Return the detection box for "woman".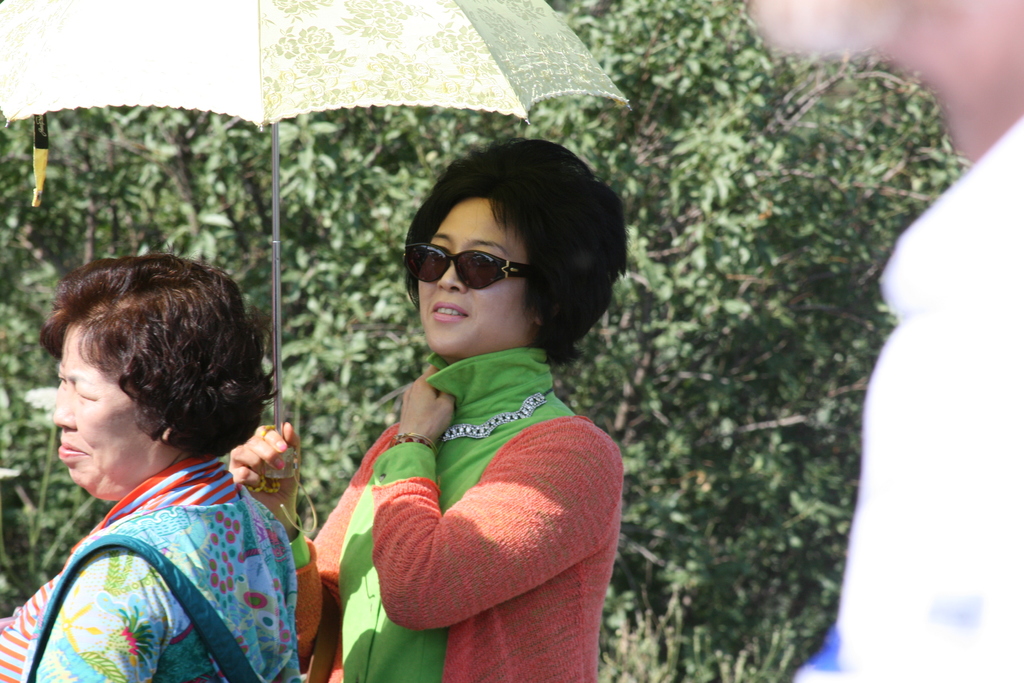
crop(229, 136, 630, 682).
